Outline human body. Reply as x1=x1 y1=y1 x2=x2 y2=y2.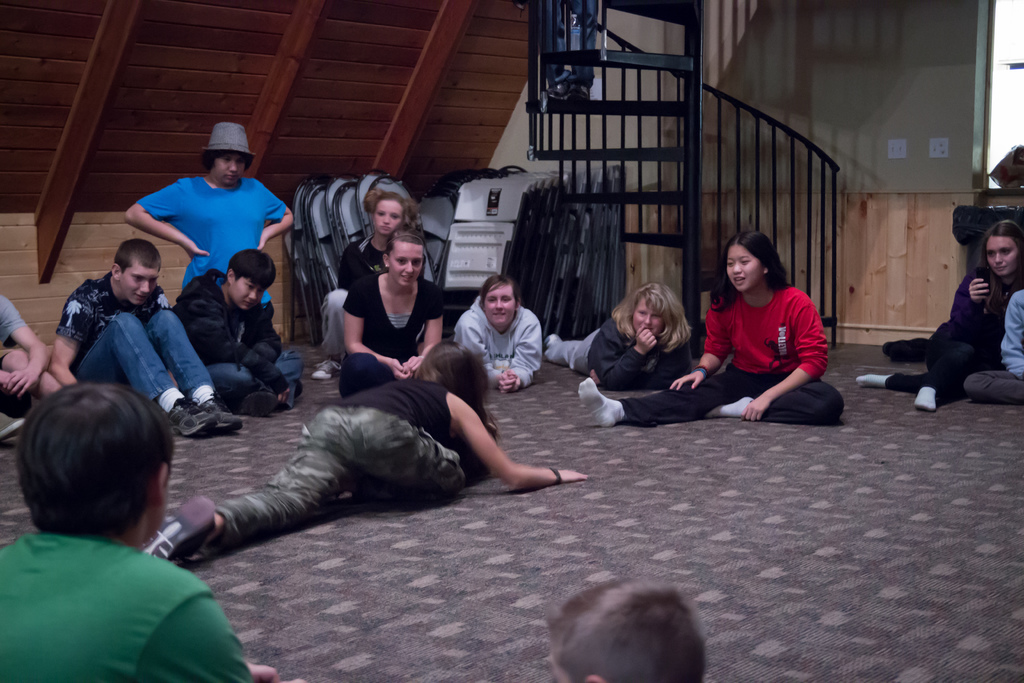
x1=174 y1=242 x2=310 y2=434.
